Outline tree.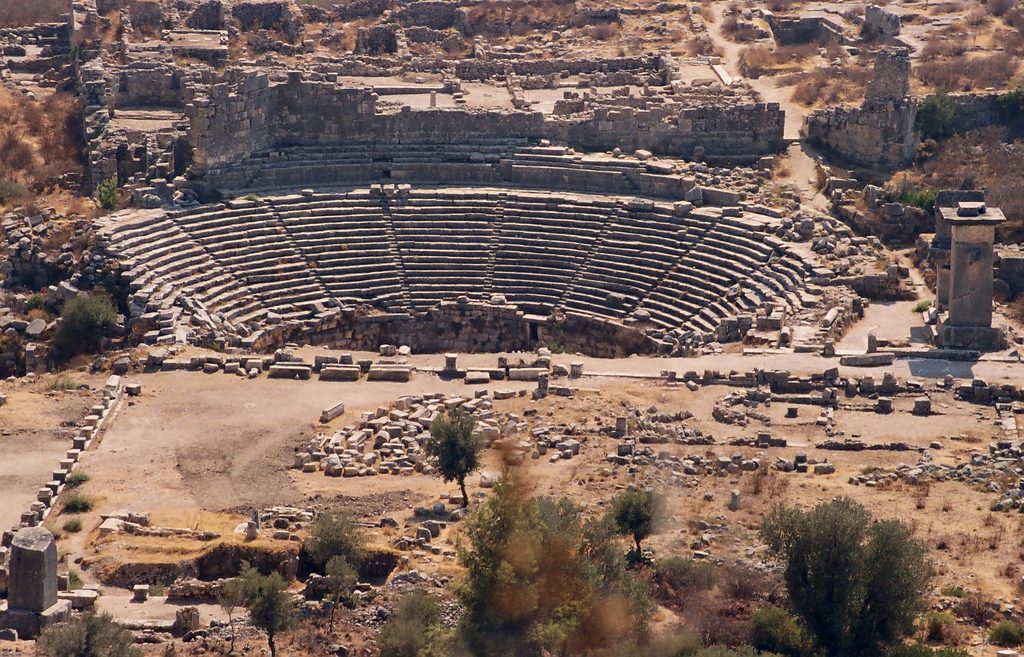
Outline: <box>385,590,443,654</box>.
